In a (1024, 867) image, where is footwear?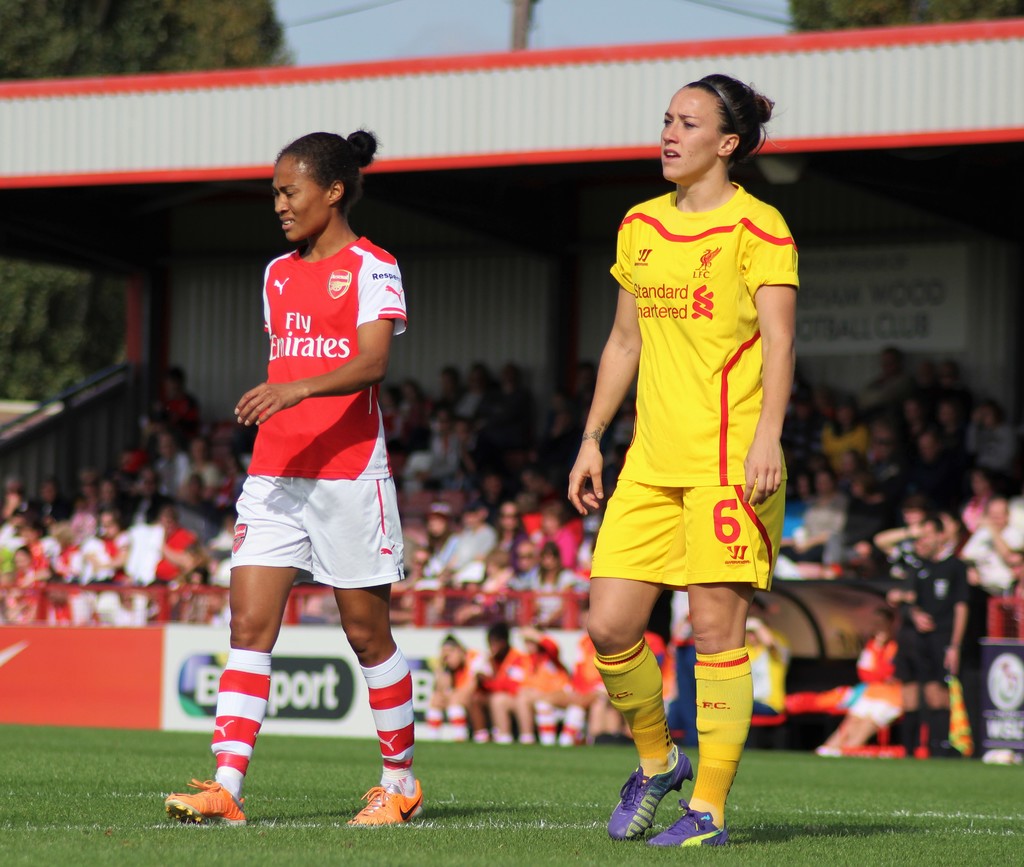
crop(339, 777, 421, 832).
